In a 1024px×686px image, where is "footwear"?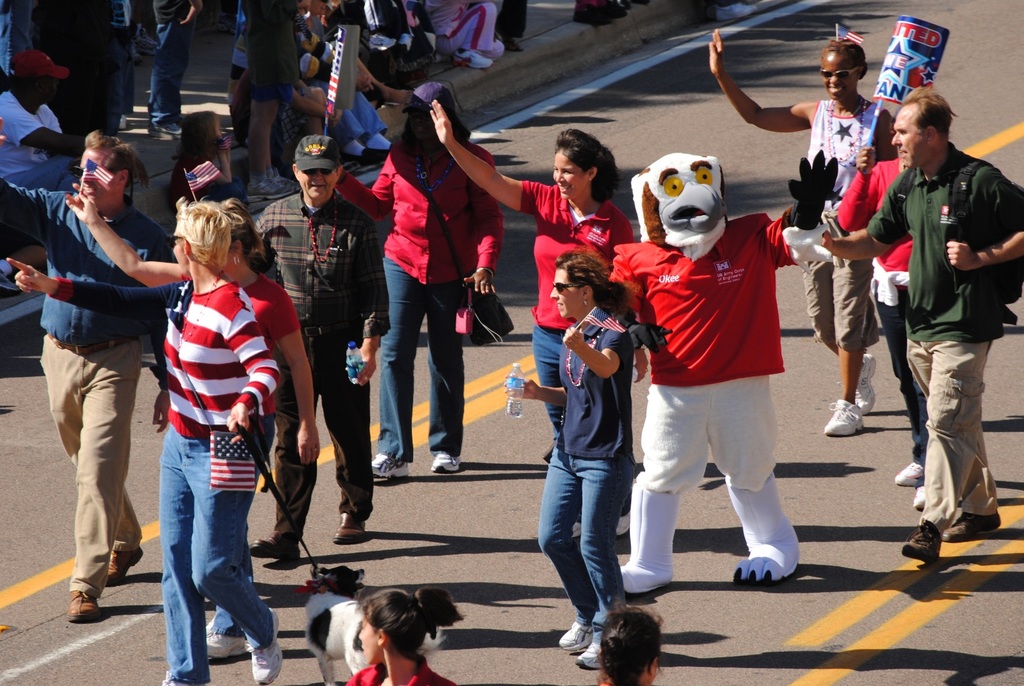
bbox=(504, 38, 528, 54).
